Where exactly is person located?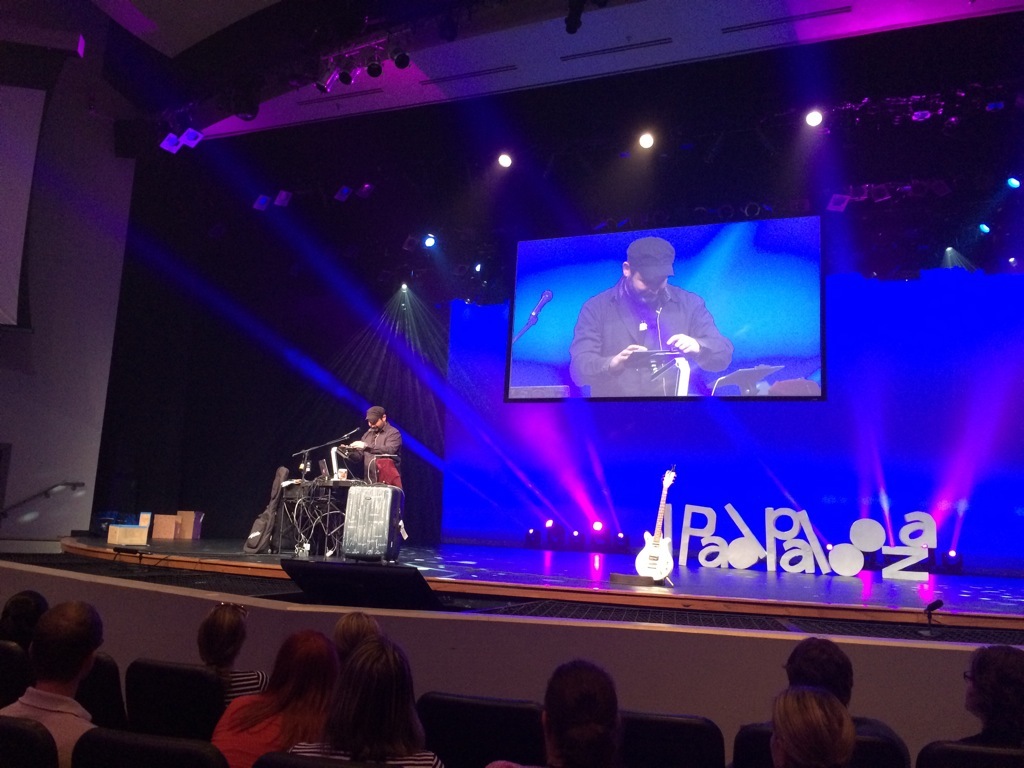
Its bounding box is 290/633/449/767.
